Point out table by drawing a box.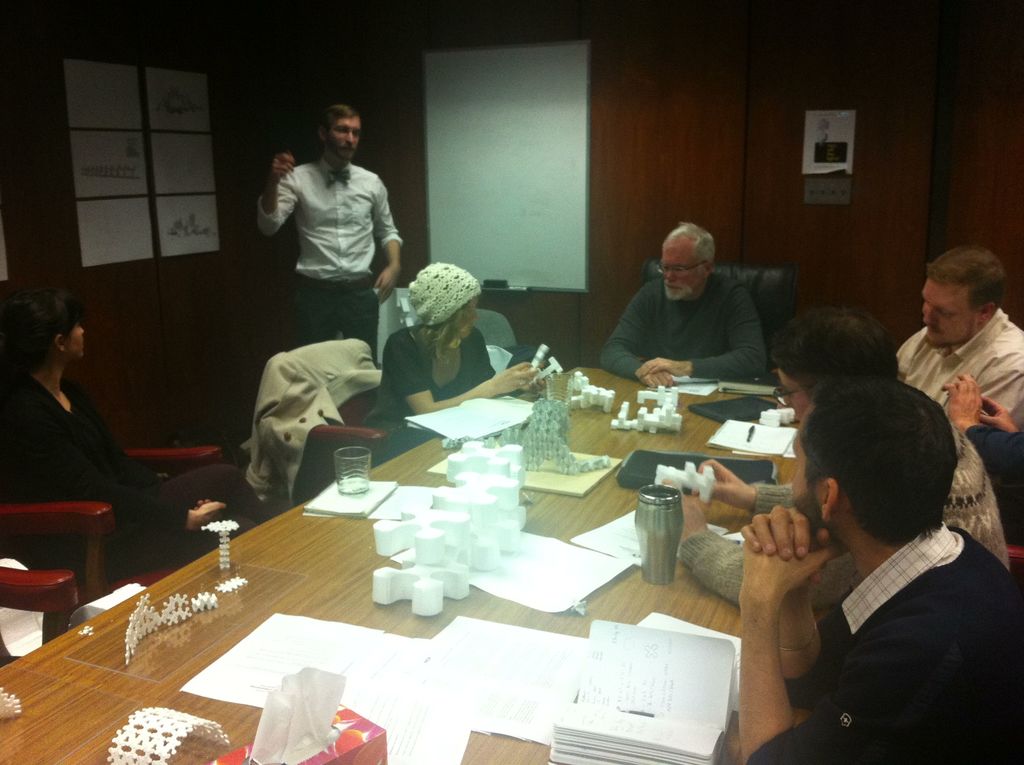
locate(71, 369, 920, 745).
